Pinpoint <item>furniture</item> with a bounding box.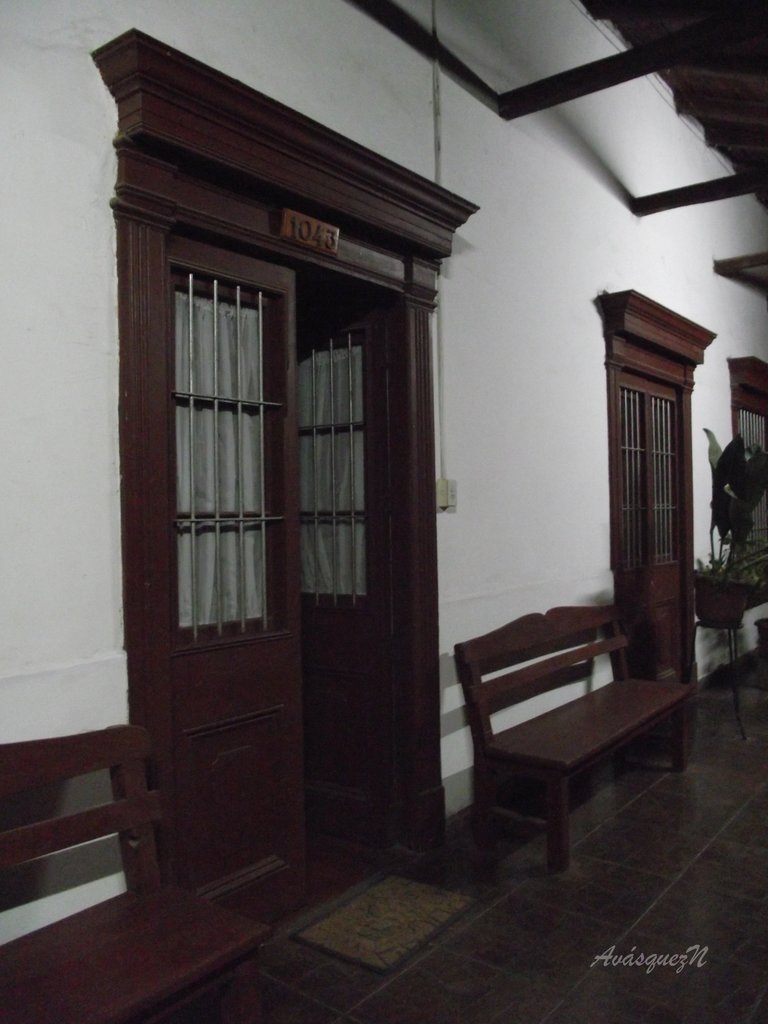
455:602:691:874.
